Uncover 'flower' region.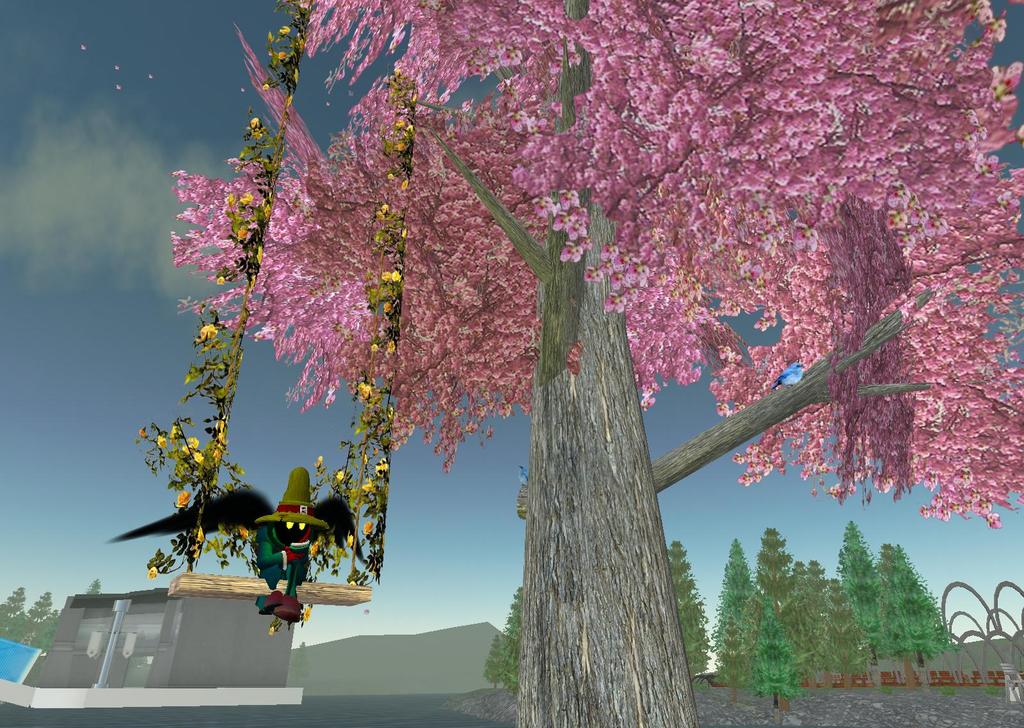
Uncovered: {"x1": 154, "y1": 432, "x2": 170, "y2": 448}.
